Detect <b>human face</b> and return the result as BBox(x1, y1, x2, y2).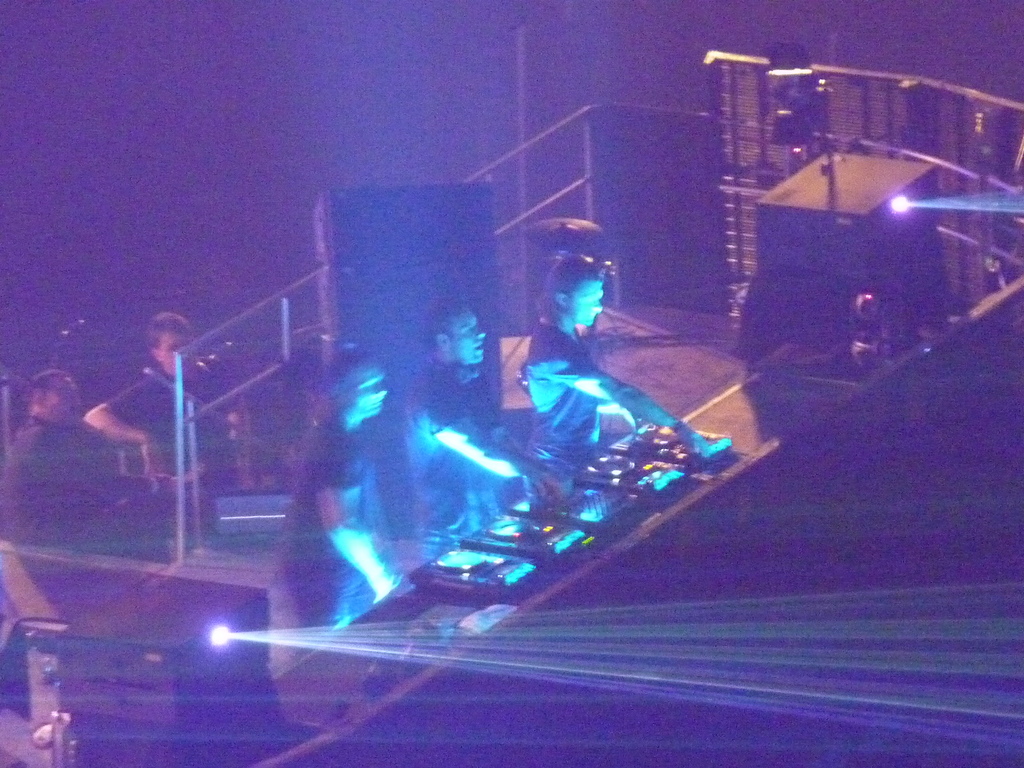
BBox(442, 312, 495, 368).
